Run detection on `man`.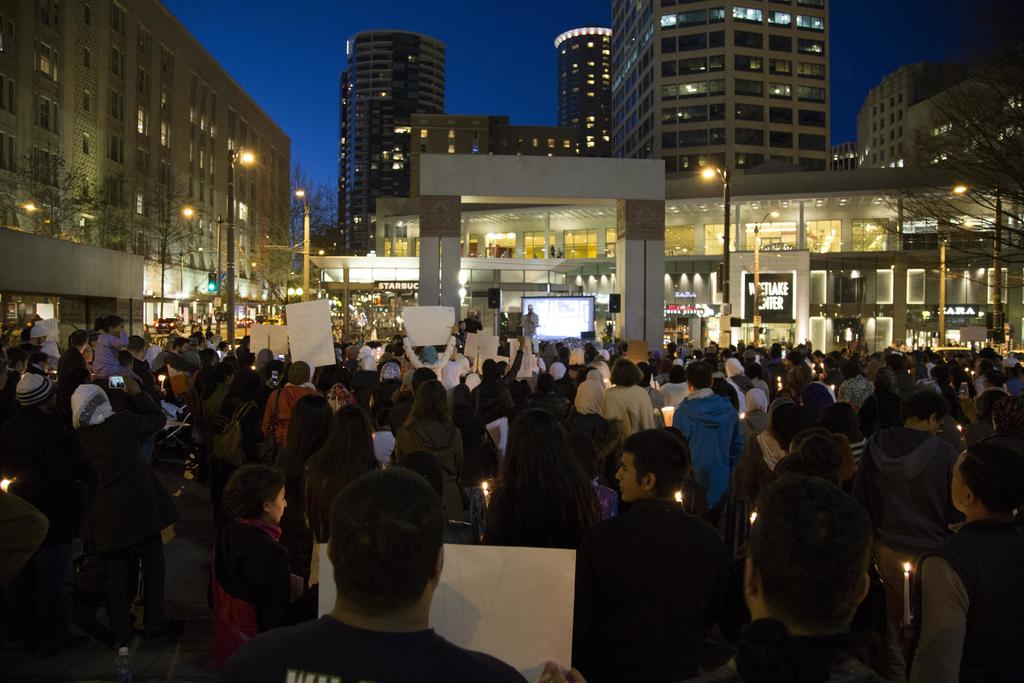
Result: detection(127, 322, 157, 388).
